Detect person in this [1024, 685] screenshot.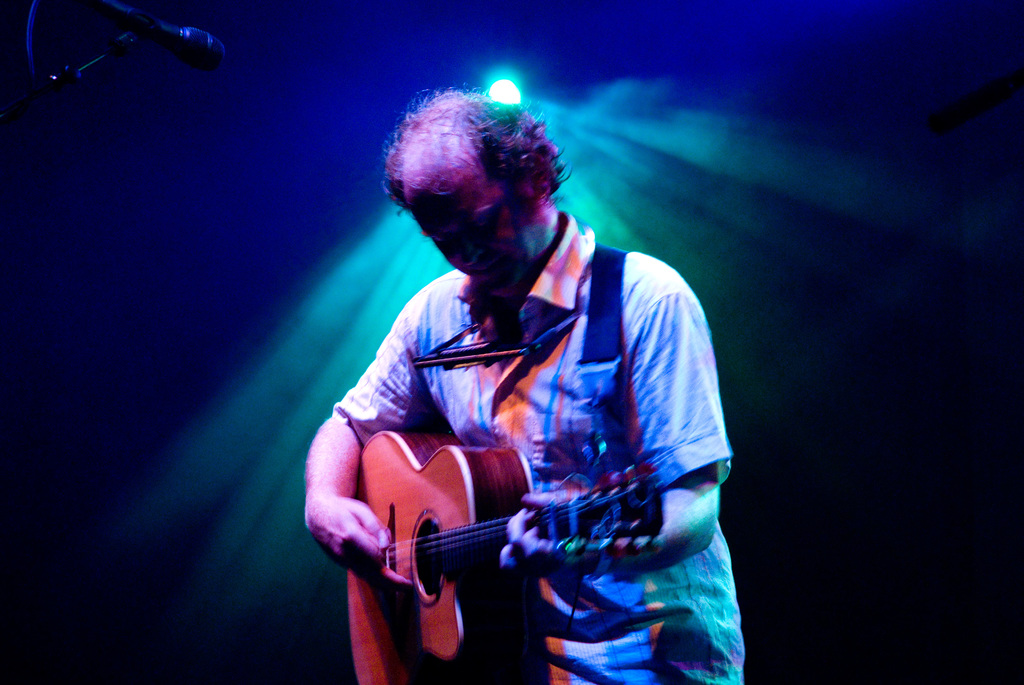
Detection: 300/86/739/684.
